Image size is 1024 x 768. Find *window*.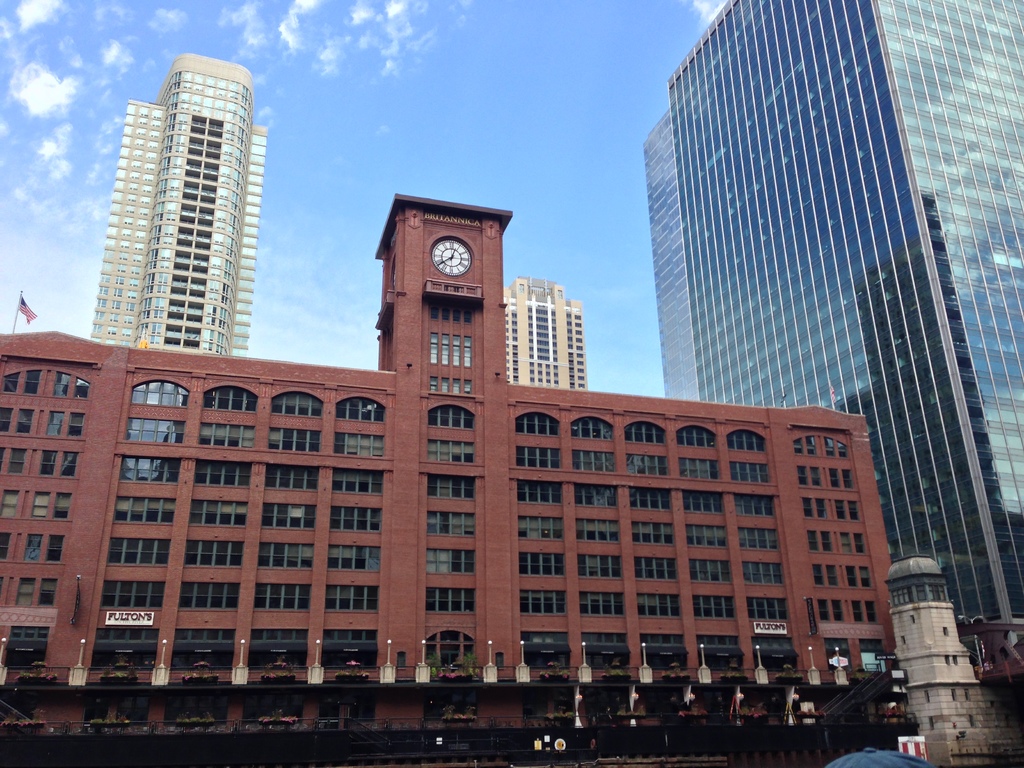
[left=519, top=591, right=566, bottom=614].
